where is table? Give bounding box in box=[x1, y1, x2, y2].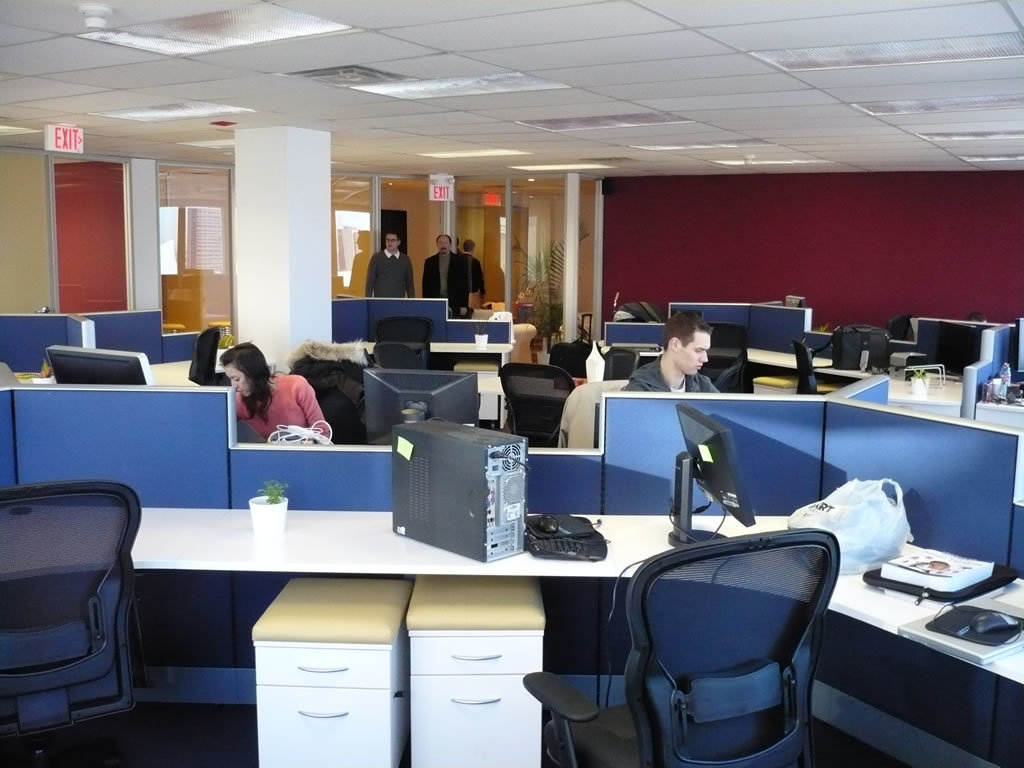
box=[974, 388, 1023, 433].
